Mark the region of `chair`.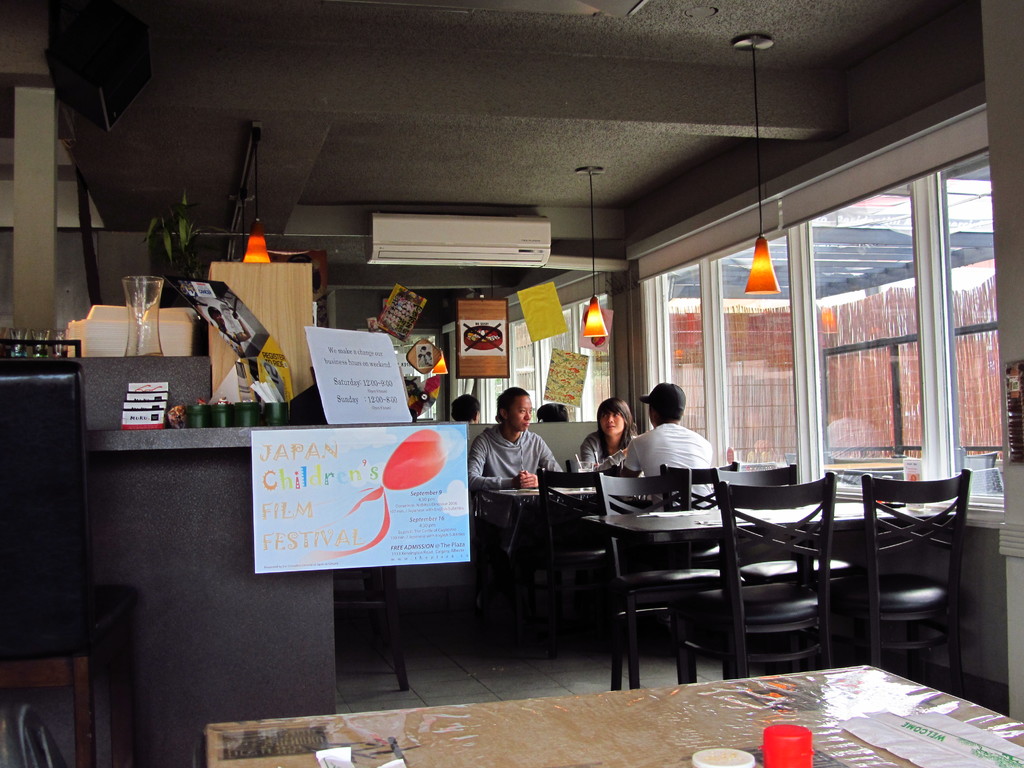
Region: <bbox>673, 475, 840, 688</bbox>.
